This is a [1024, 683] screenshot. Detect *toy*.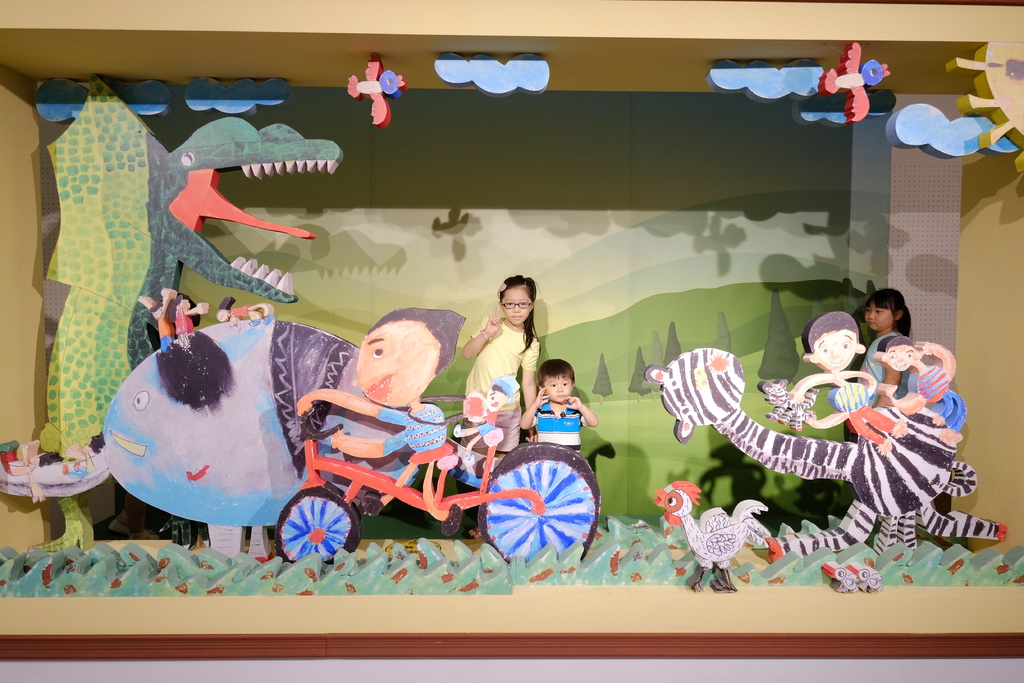
box=[815, 42, 892, 124].
